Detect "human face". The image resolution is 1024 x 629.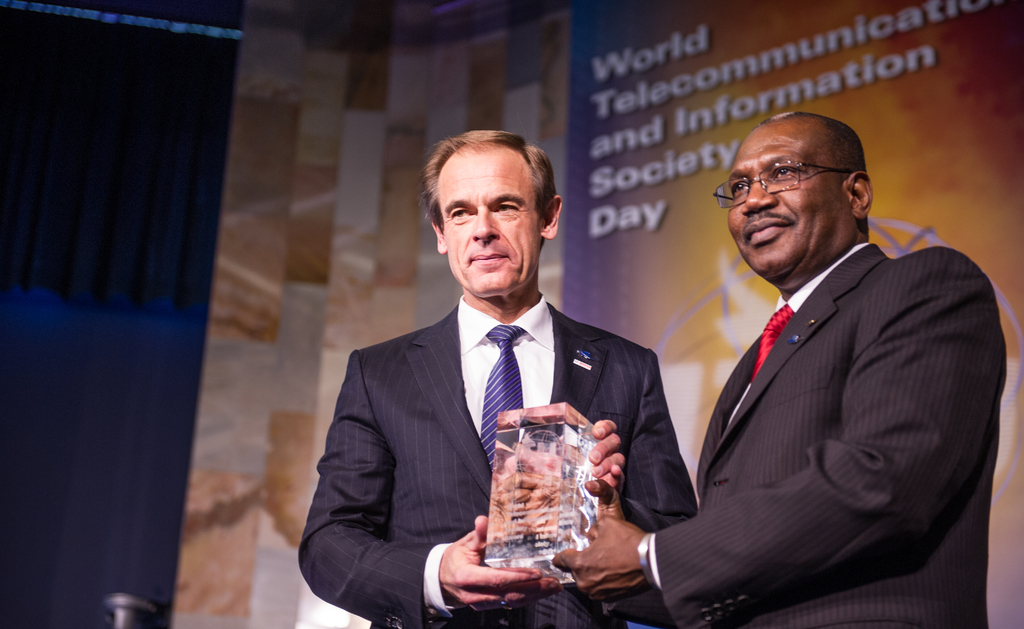
BBox(728, 123, 842, 278).
